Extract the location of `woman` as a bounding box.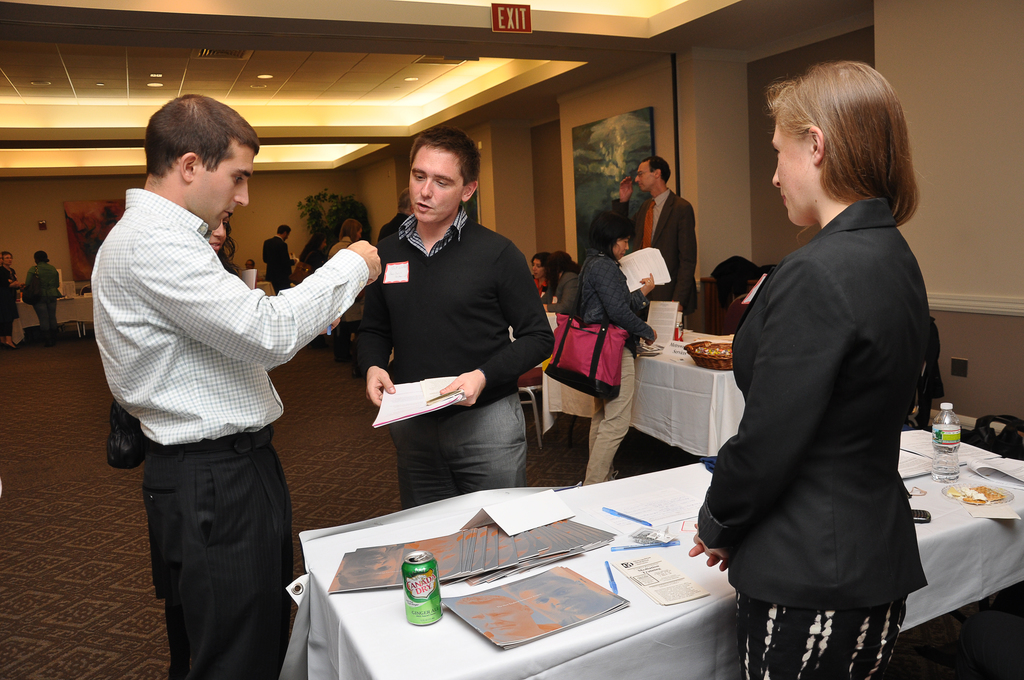
536, 252, 582, 314.
